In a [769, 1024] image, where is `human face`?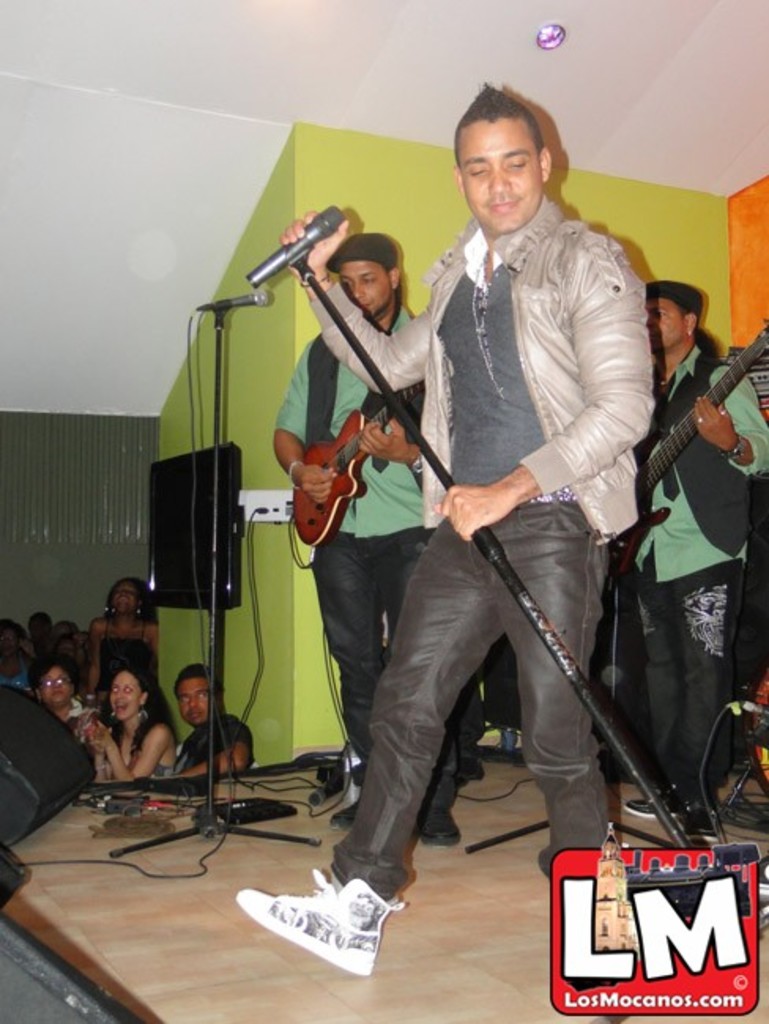
{"x1": 176, "y1": 670, "x2": 216, "y2": 723}.
